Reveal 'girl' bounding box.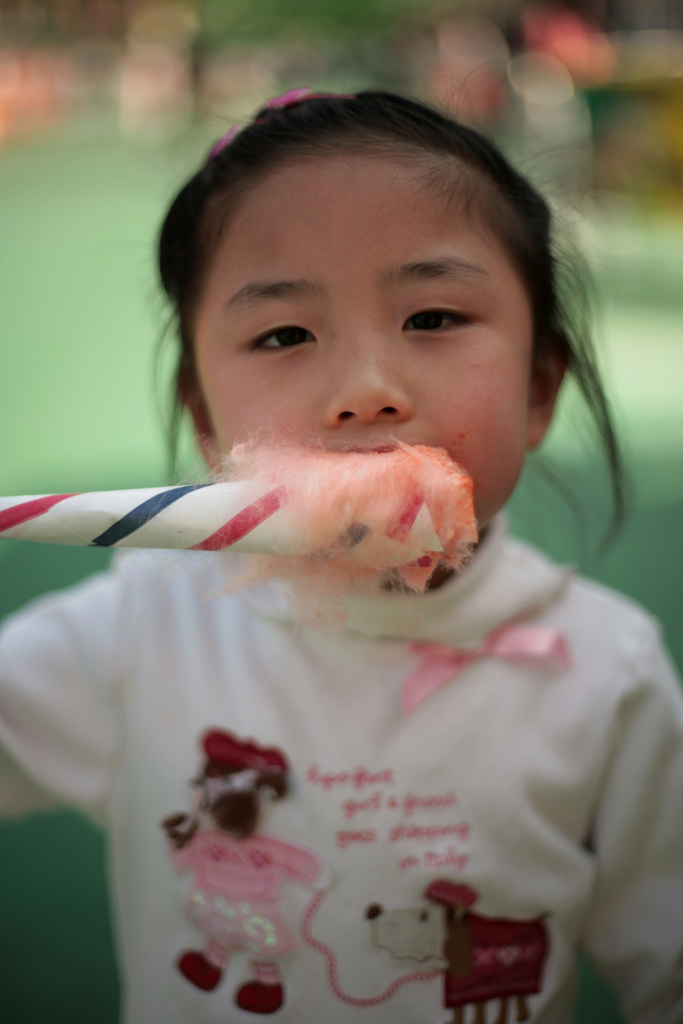
Revealed: 28/79/669/966.
